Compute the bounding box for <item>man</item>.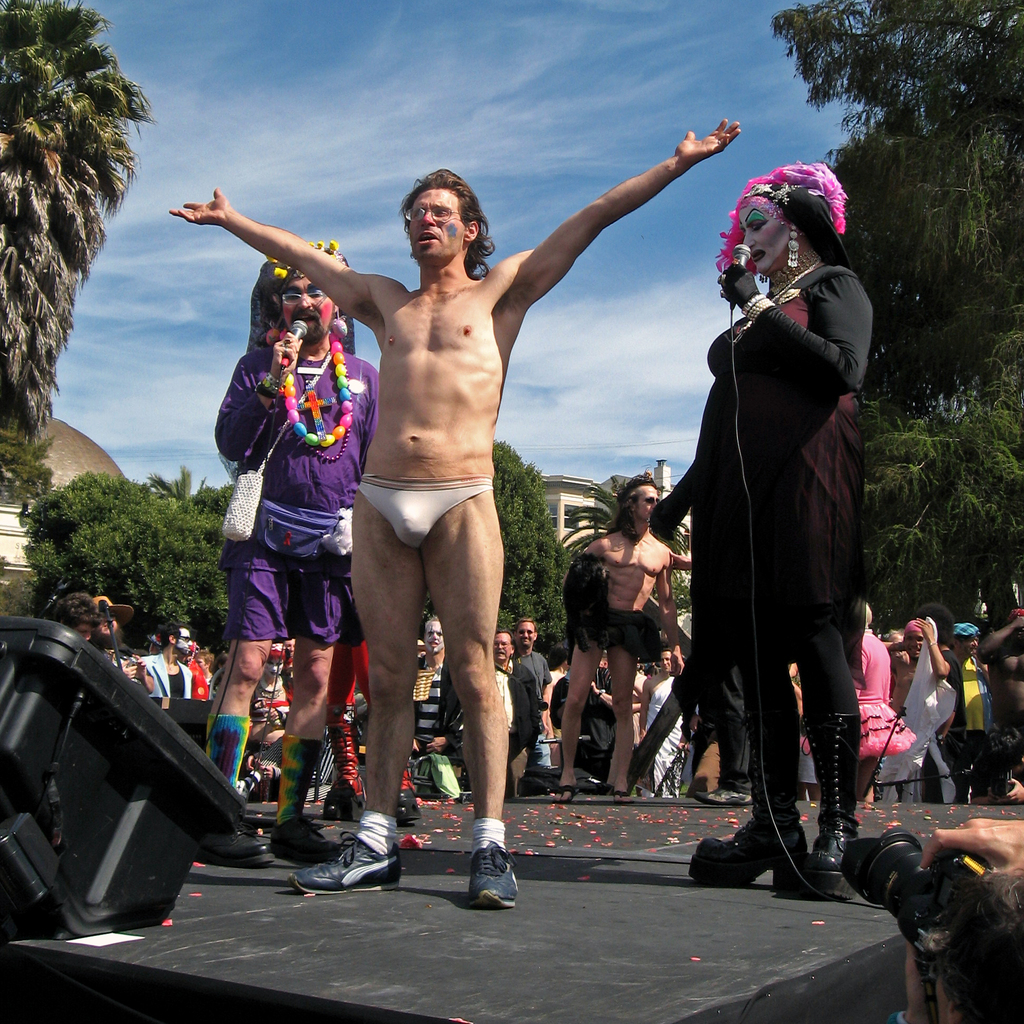
BBox(885, 615, 954, 799).
